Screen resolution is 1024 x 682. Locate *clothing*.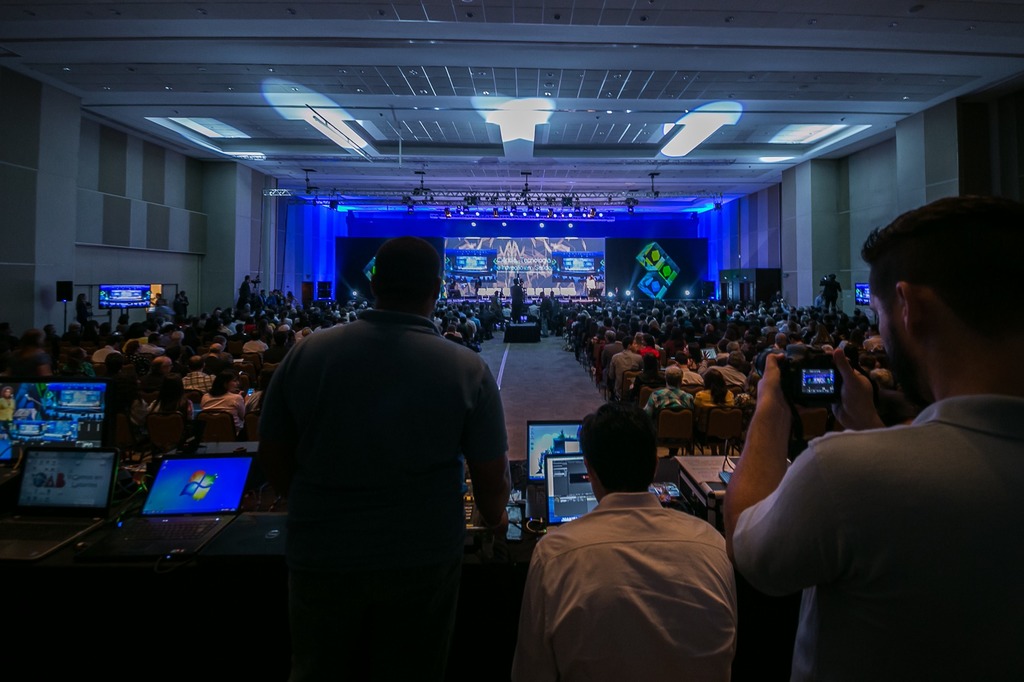
bbox(90, 344, 118, 364).
